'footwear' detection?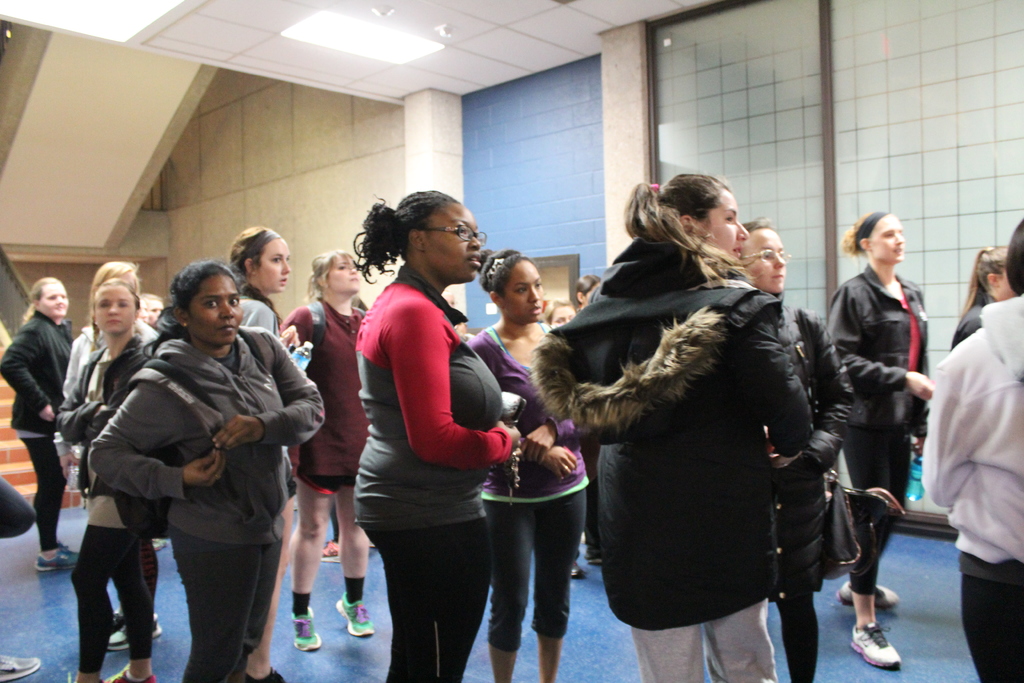
crop(330, 593, 378, 638)
